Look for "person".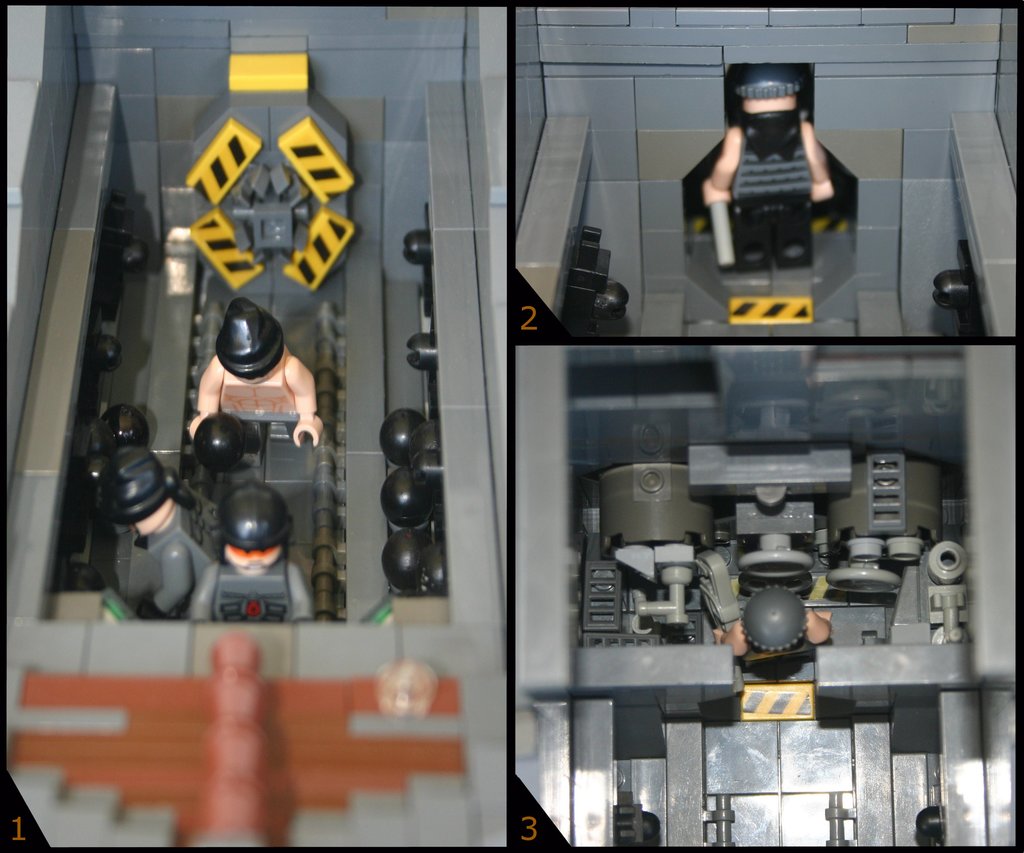
Found: locate(710, 582, 834, 669).
